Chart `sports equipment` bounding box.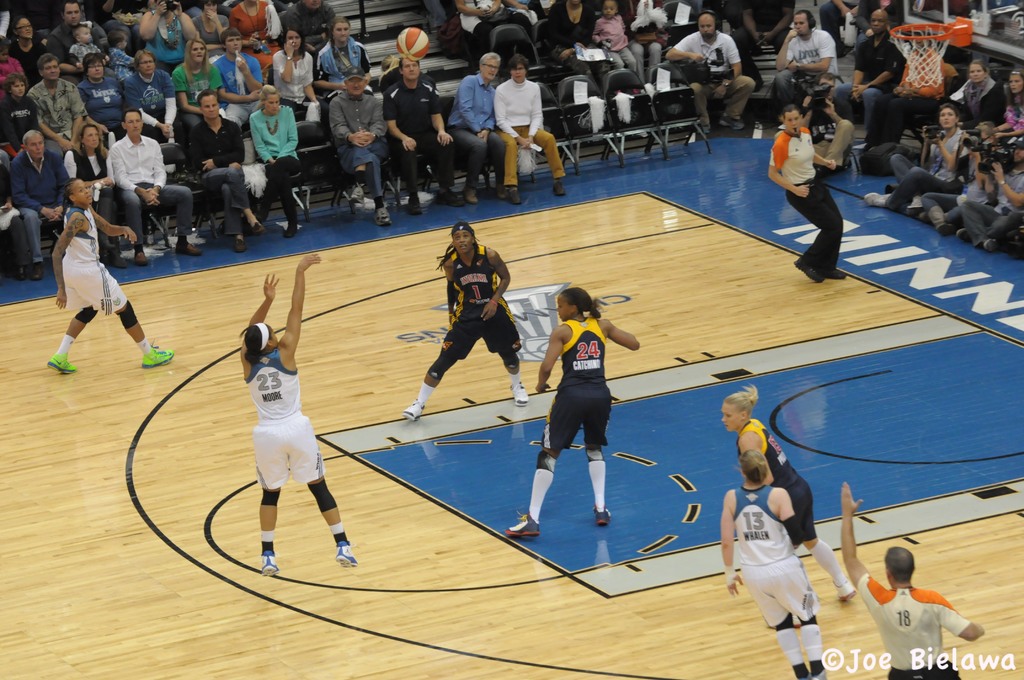
Charted: region(140, 342, 173, 369).
